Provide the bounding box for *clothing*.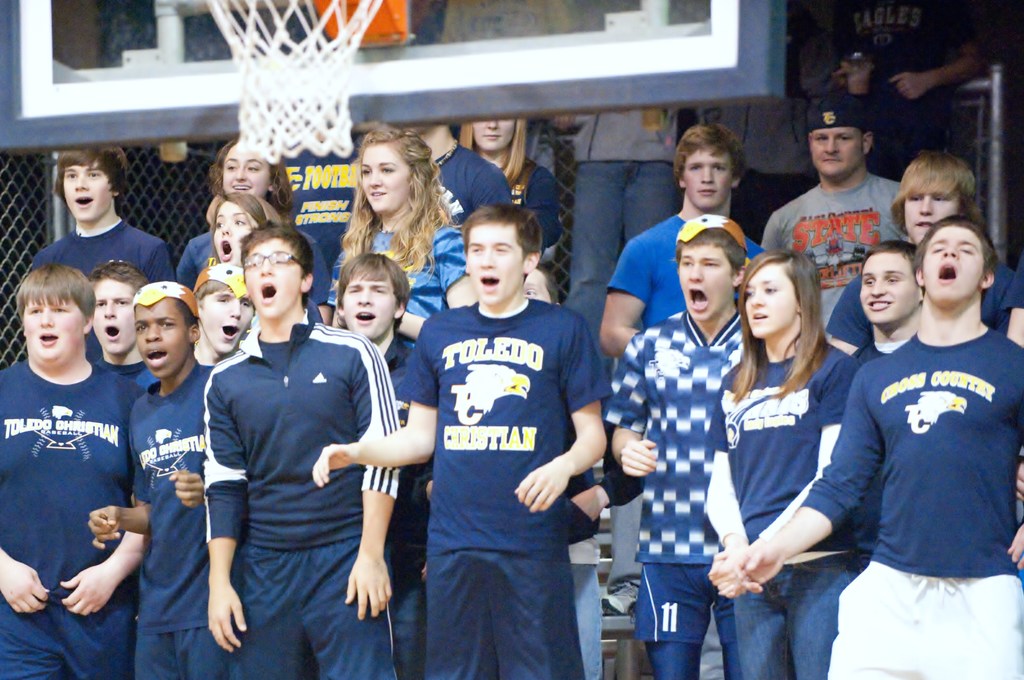
{"left": 621, "top": 323, "right": 754, "bottom": 551}.
